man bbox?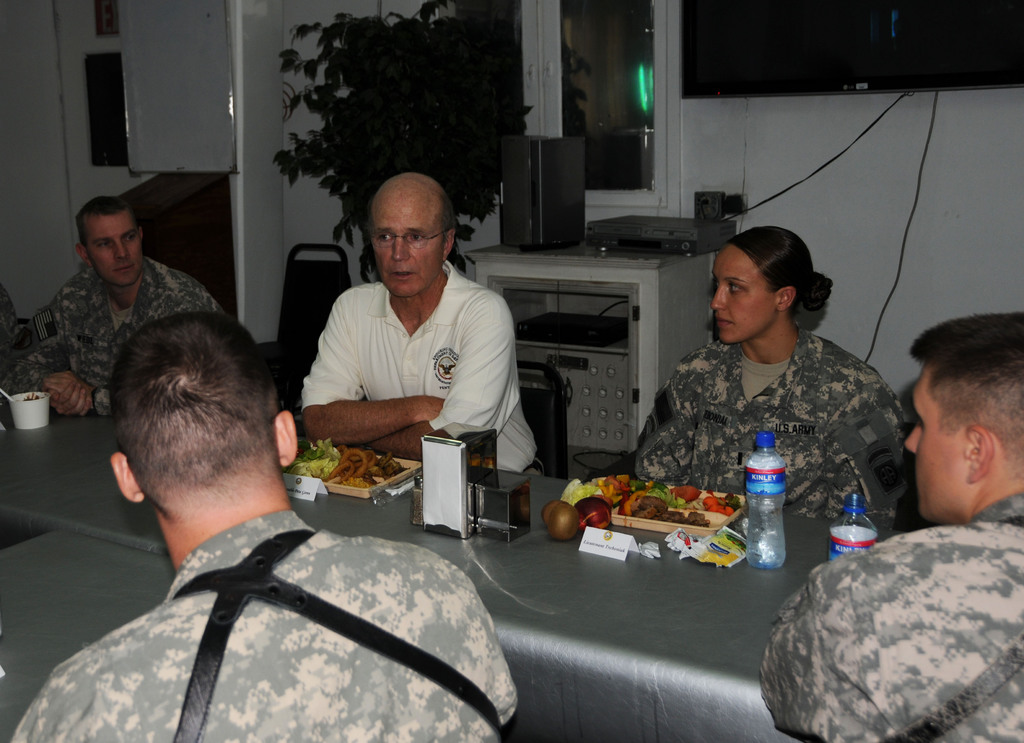
(x1=0, y1=193, x2=227, y2=415)
